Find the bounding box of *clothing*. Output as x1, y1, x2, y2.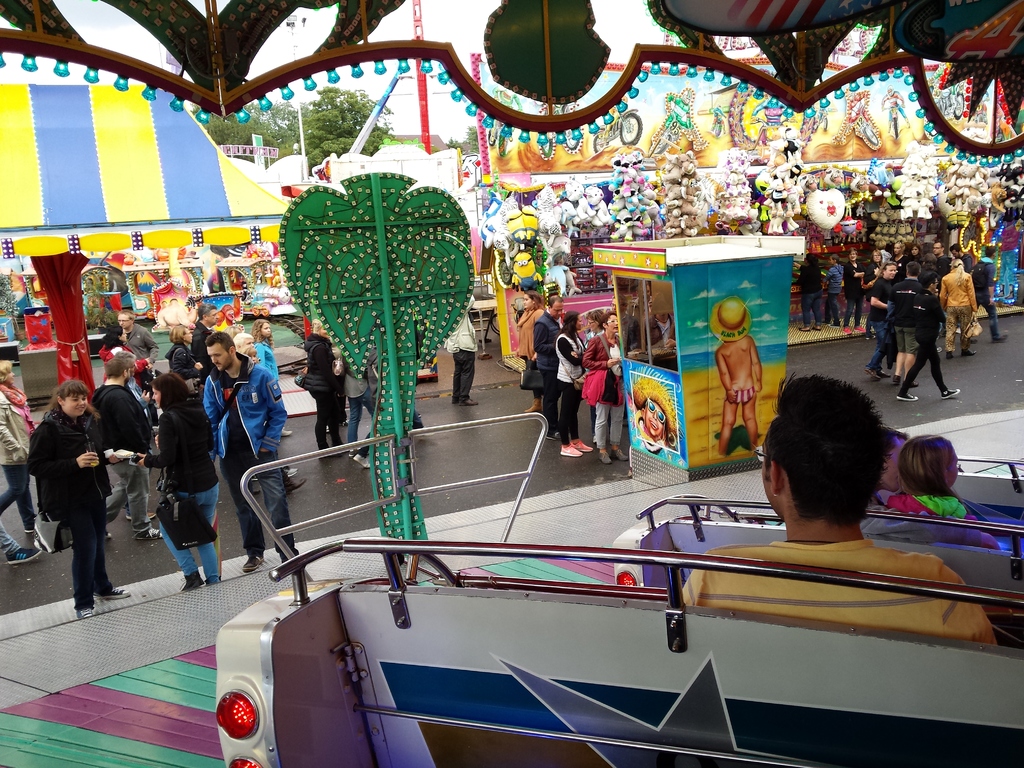
24, 405, 113, 606.
